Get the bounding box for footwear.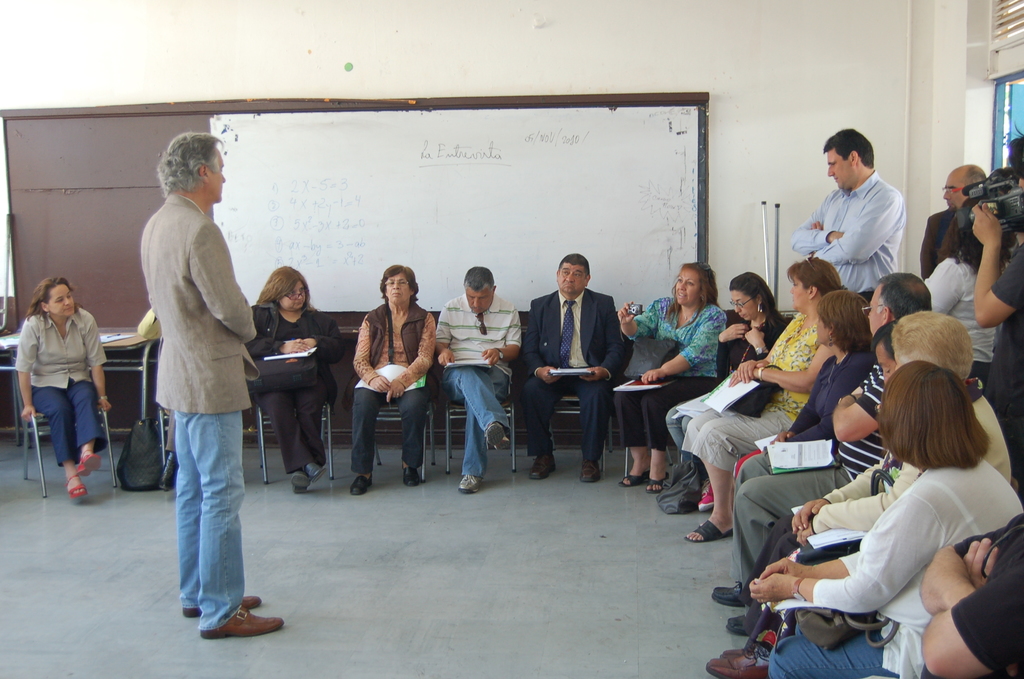
<box>696,480,715,510</box>.
